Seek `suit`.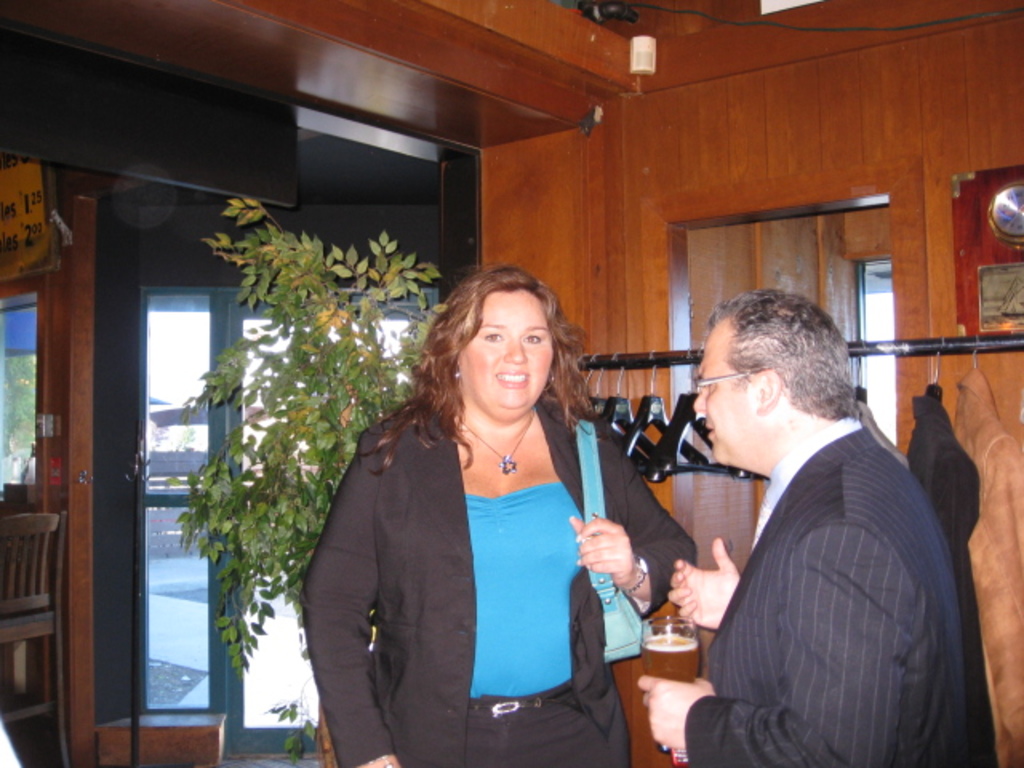
box=[630, 330, 976, 749].
